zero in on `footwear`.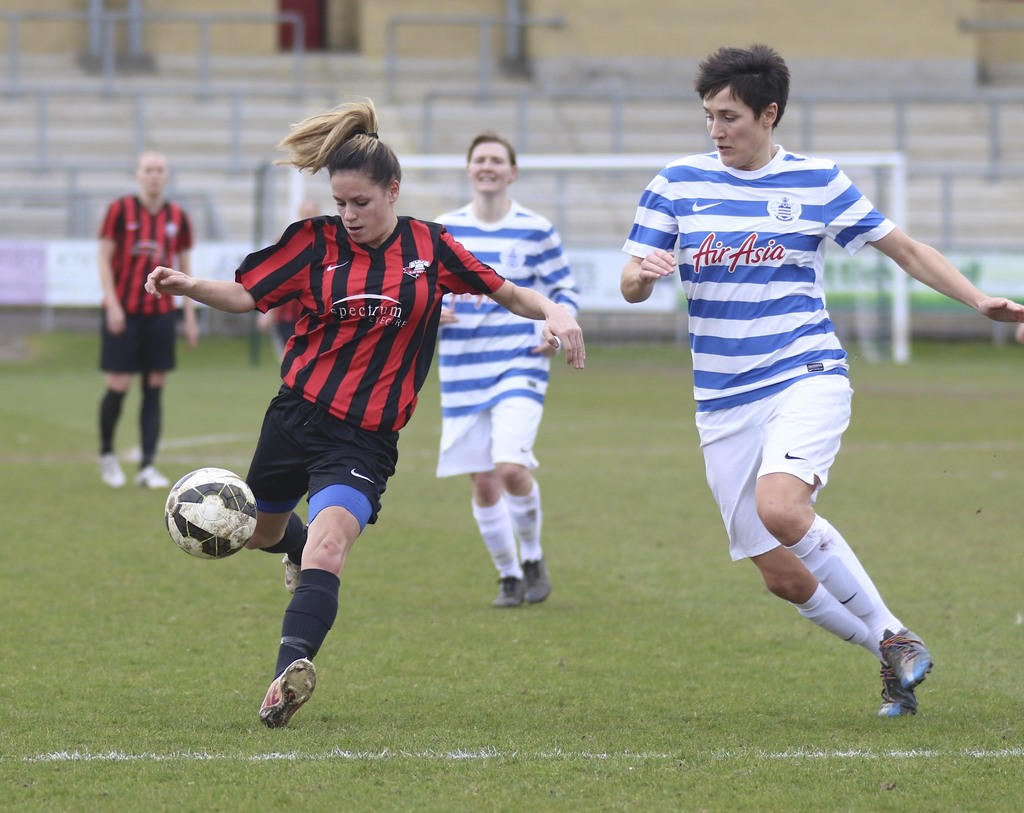
Zeroed in: (left=494, top=574, right=523, bottom=609).
